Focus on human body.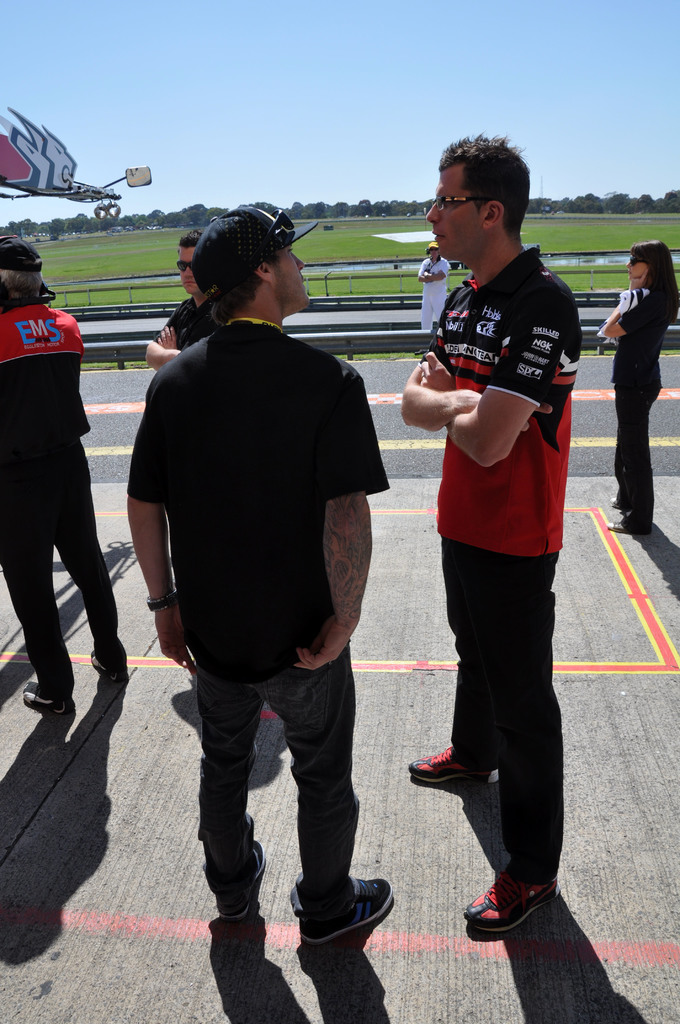
Focused at region(413, 150, 592, 942).
